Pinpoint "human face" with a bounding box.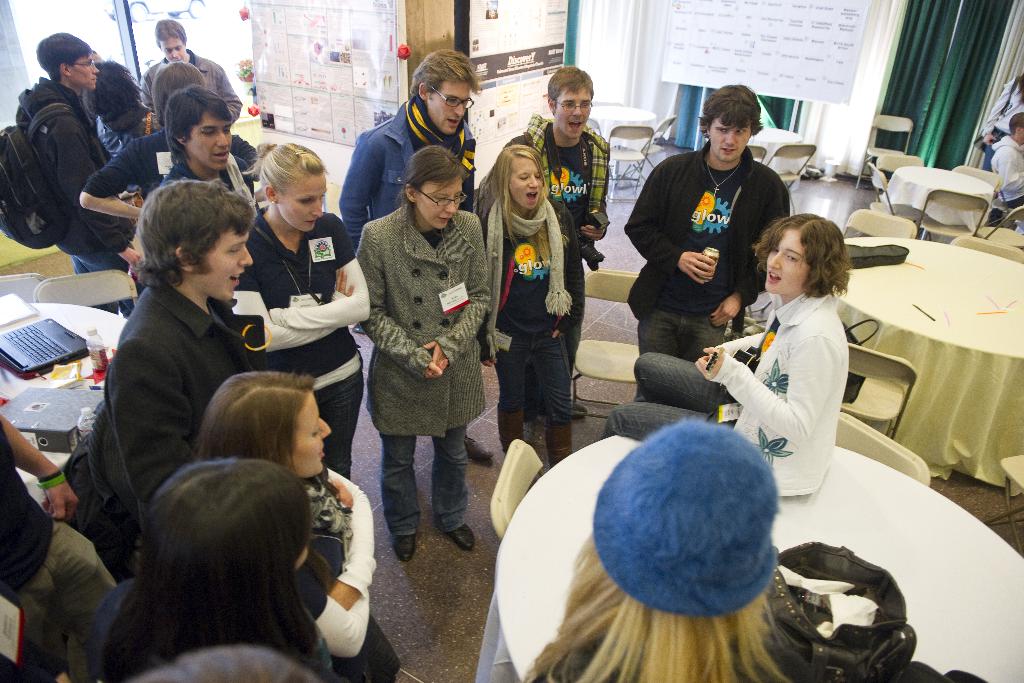
<bbox>288, 393, 329, 486</bbox>.
